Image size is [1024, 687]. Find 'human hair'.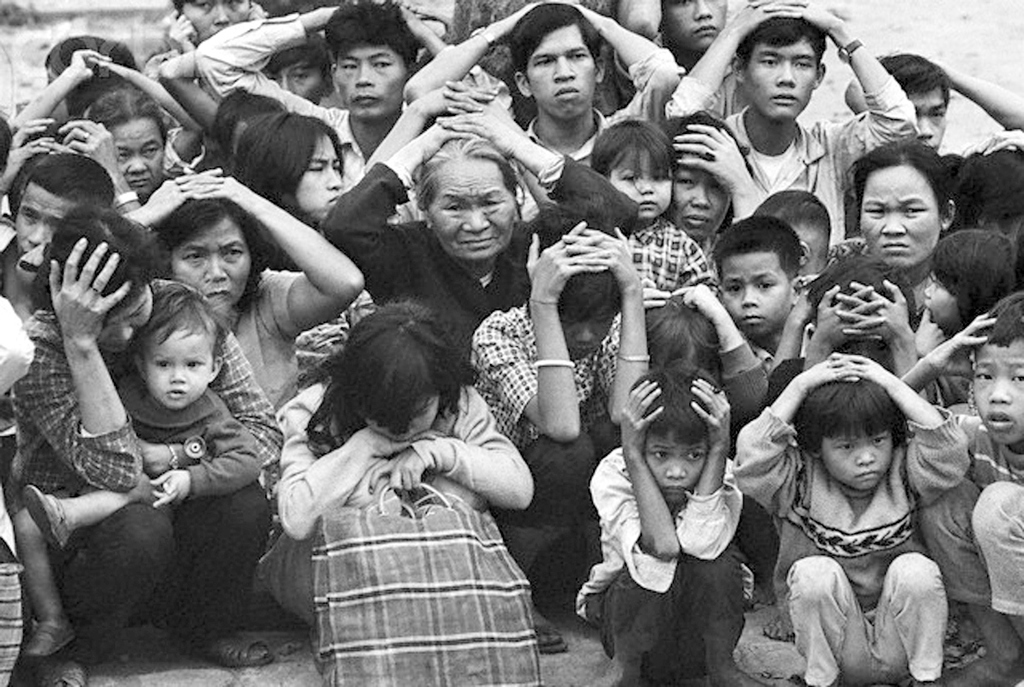
{"left": 37, "top": 208, "right": 170, "bottom": 351}.
